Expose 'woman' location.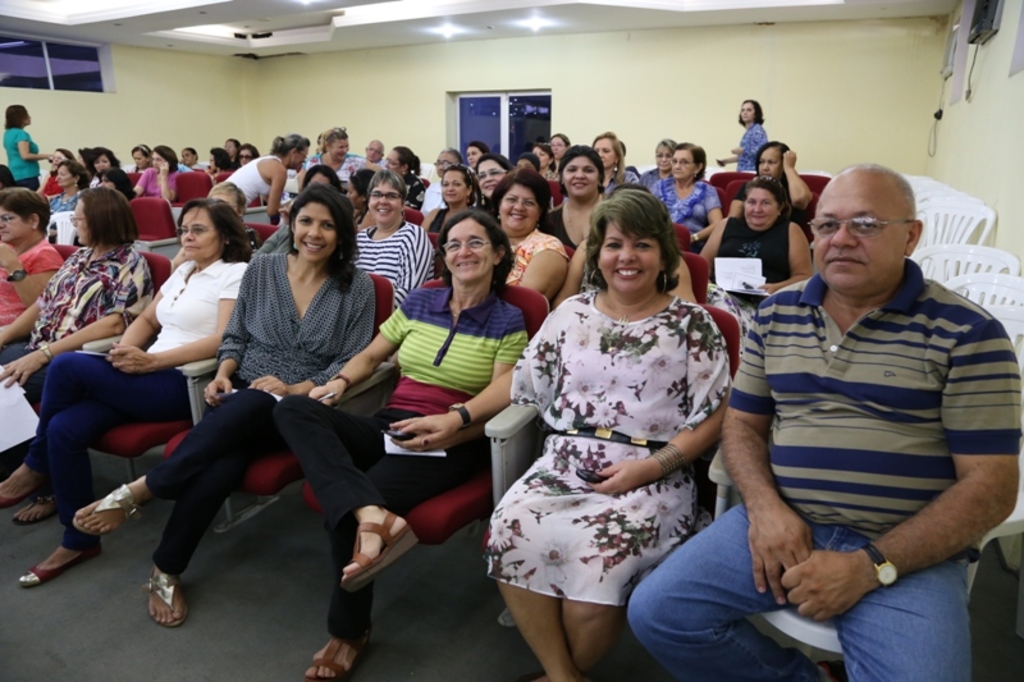
Exposed at box(142, 146, 175, 209).
